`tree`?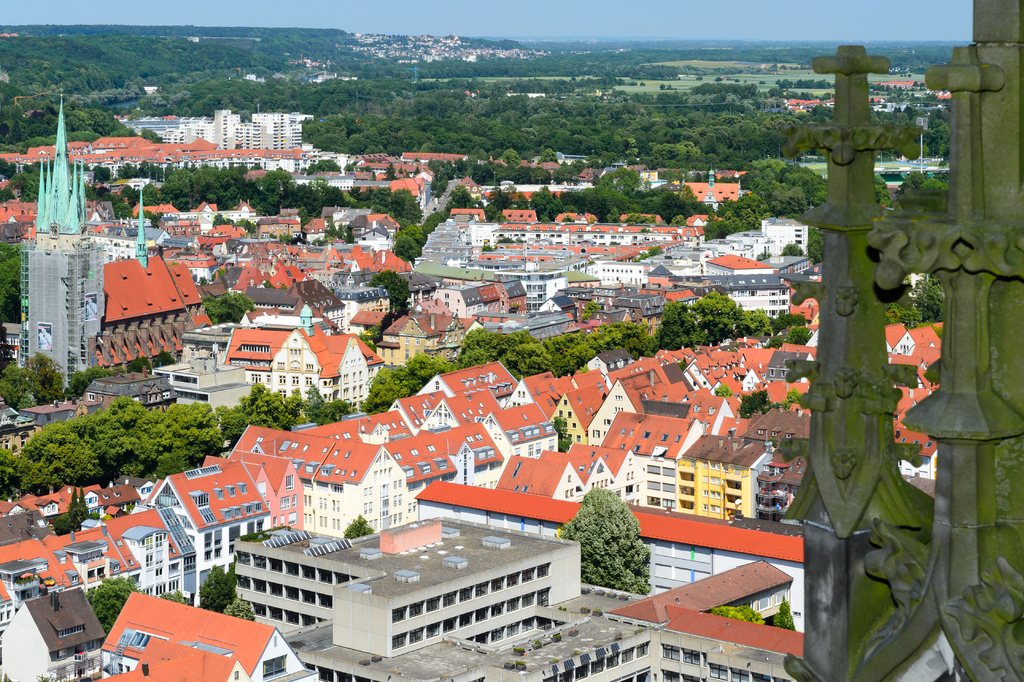
crop(1, 364, 37, 406)
